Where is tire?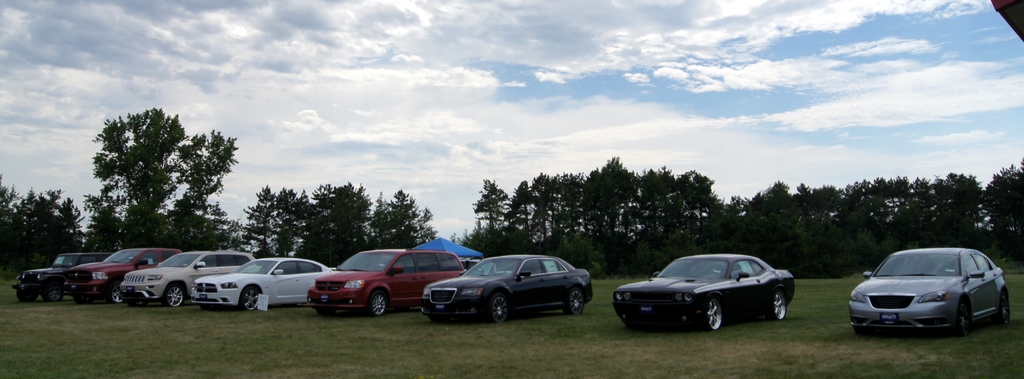
box(241, 281, 262, 311).
